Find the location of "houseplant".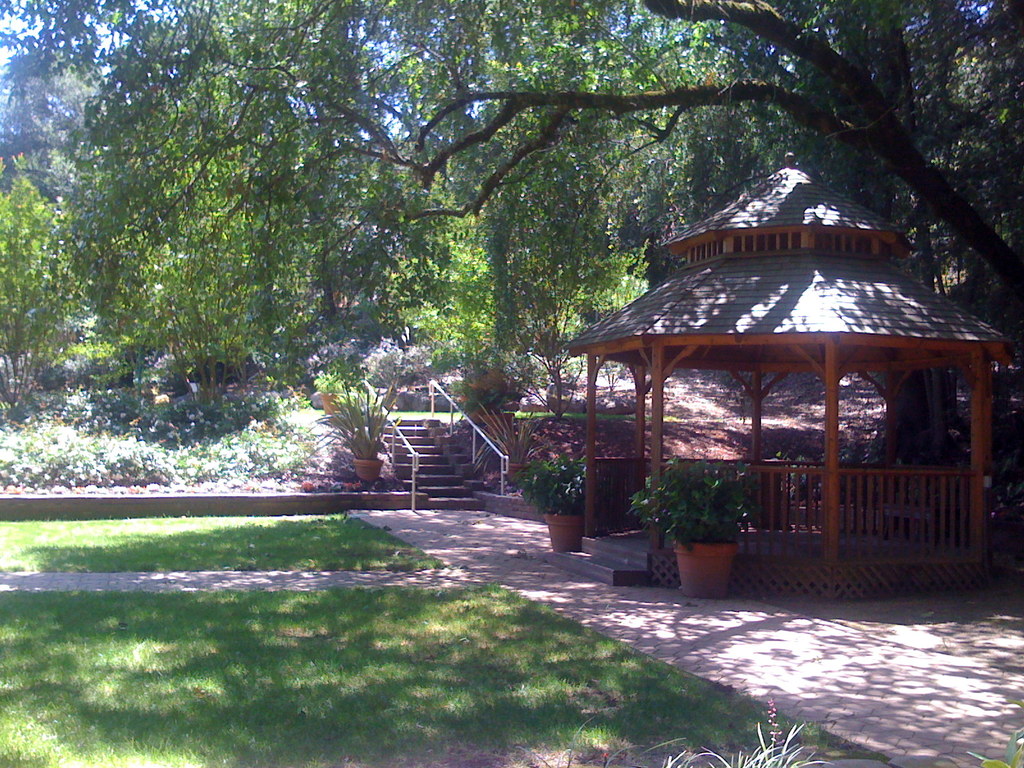
Location: bbox=(508, 434, 589, 552).
